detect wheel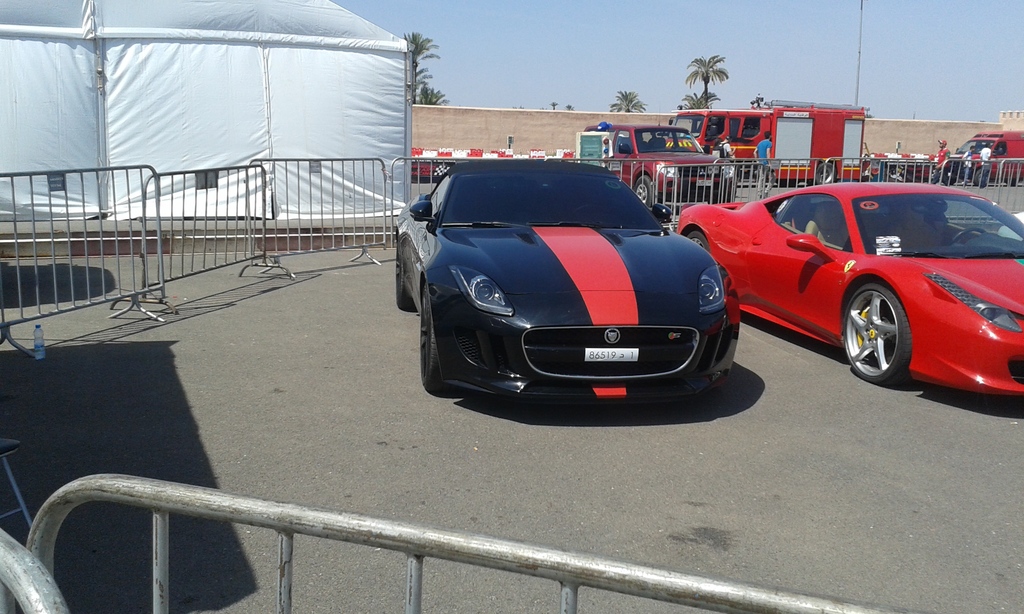
Rect(842, 275, 913, 382)
